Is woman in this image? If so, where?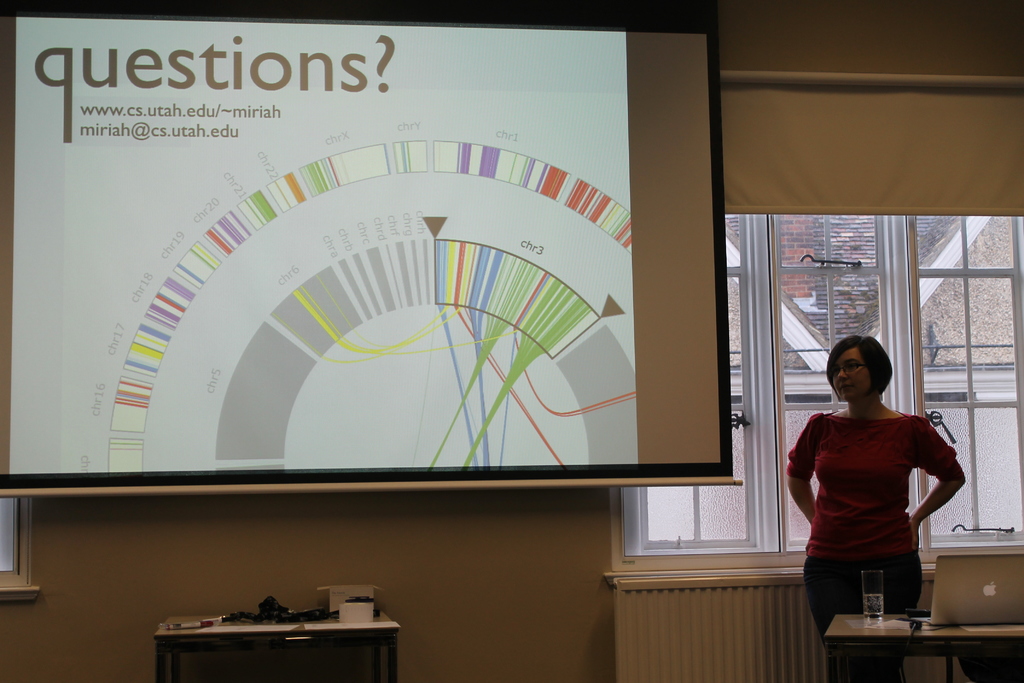
Yes, at crop(784, 335, 966, 682).
